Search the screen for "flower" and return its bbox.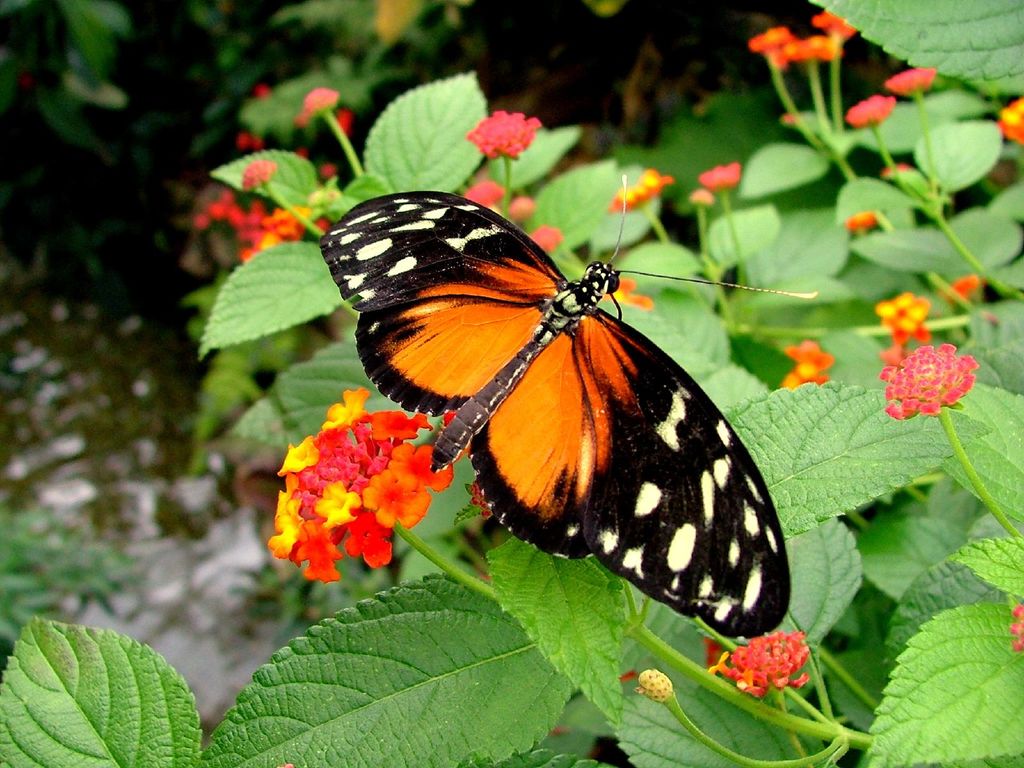
Found: [left=243, top=163, right=276, bottom=186].
